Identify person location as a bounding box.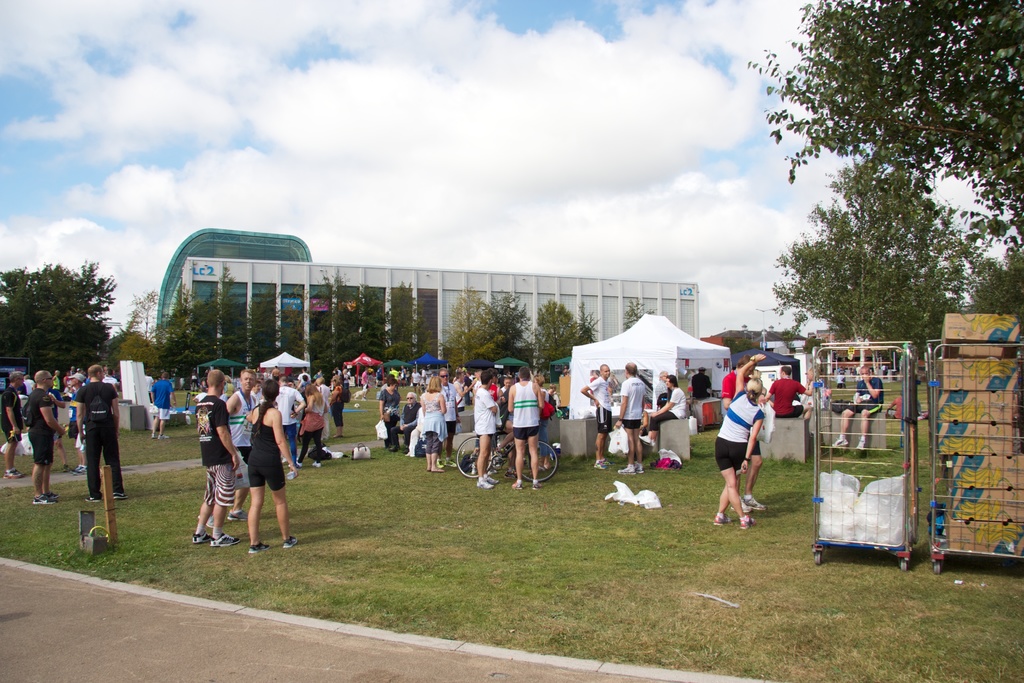
[left=275, top=371, right=308, bottom=471].
